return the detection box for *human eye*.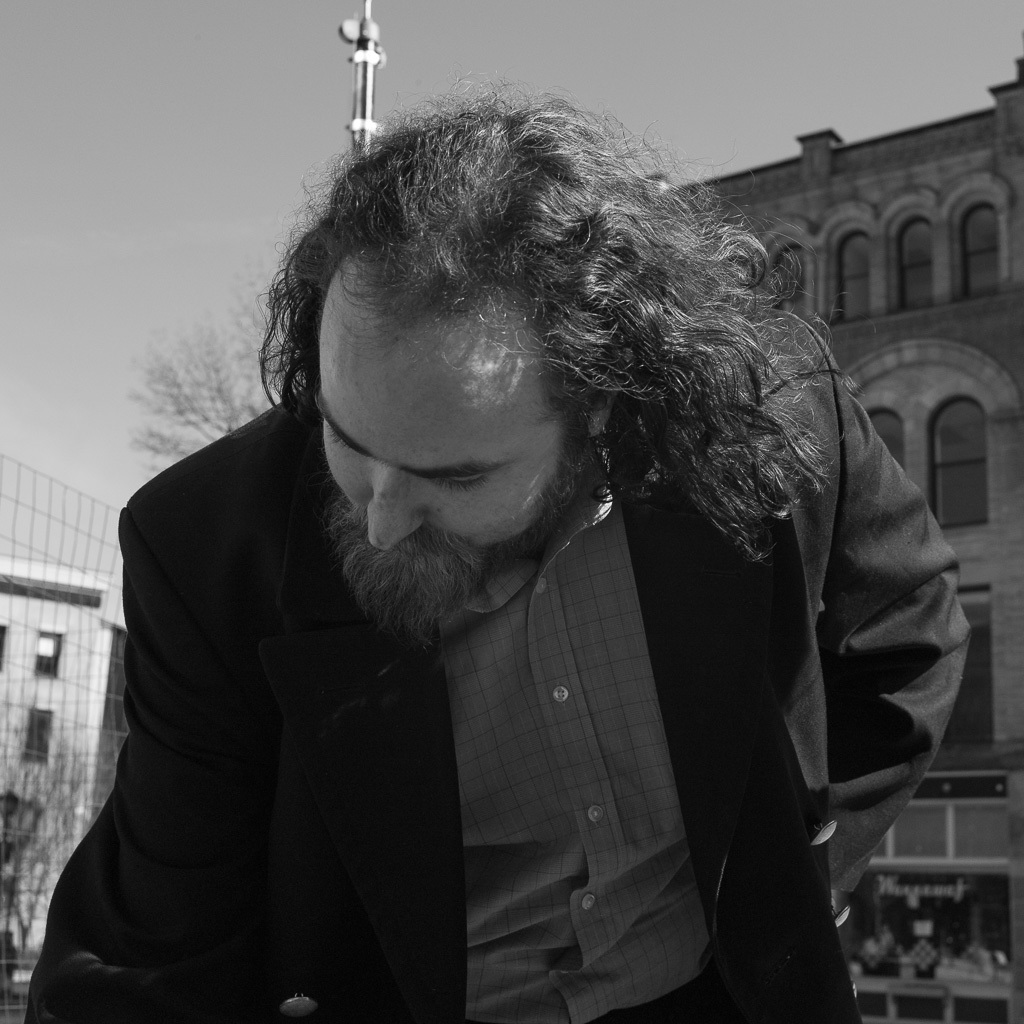
411,463,489,497.
